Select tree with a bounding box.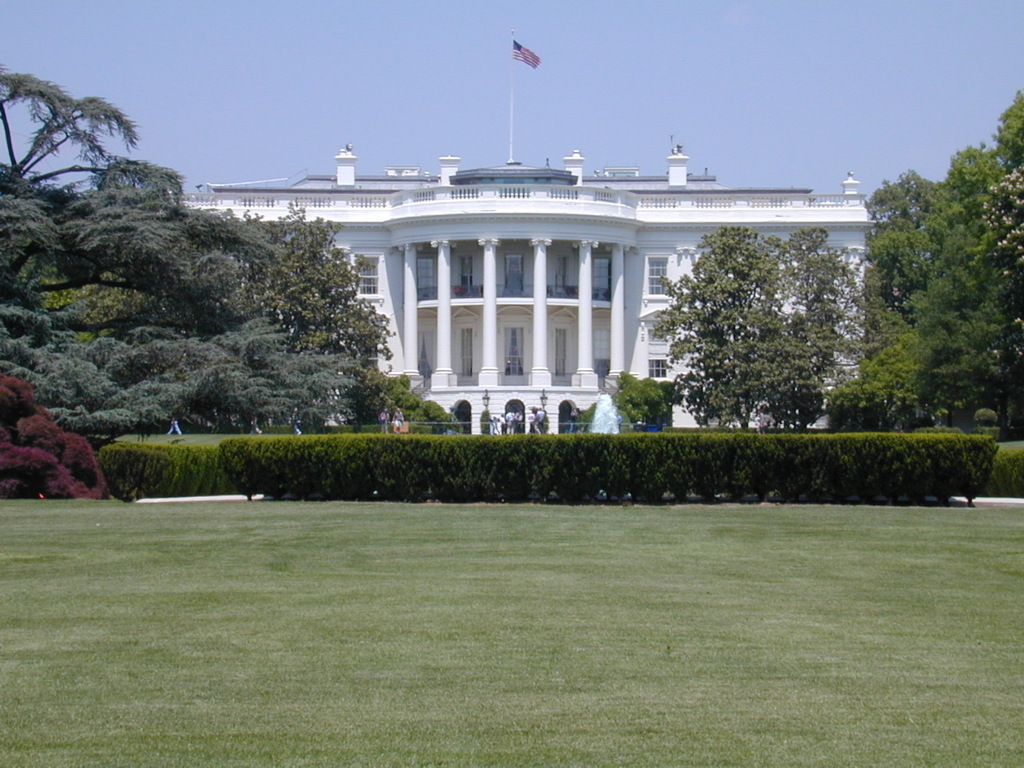
crop(866, 93, 1023, 439).
